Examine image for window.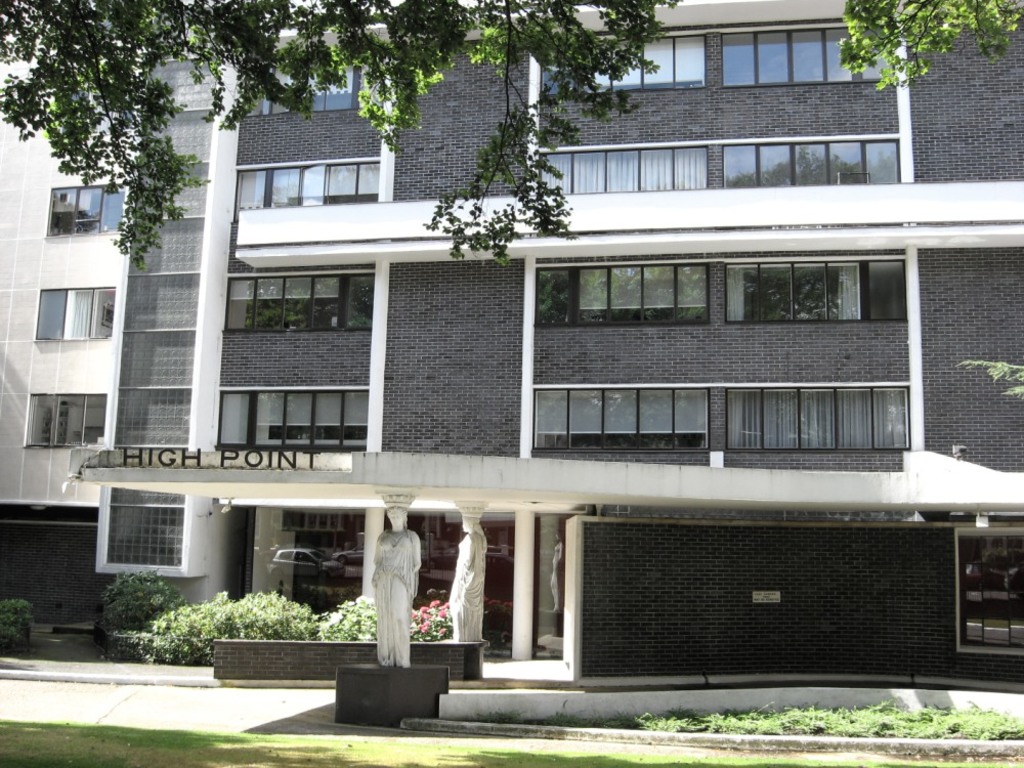
Examination result: region(45, 184, 126, 237).
